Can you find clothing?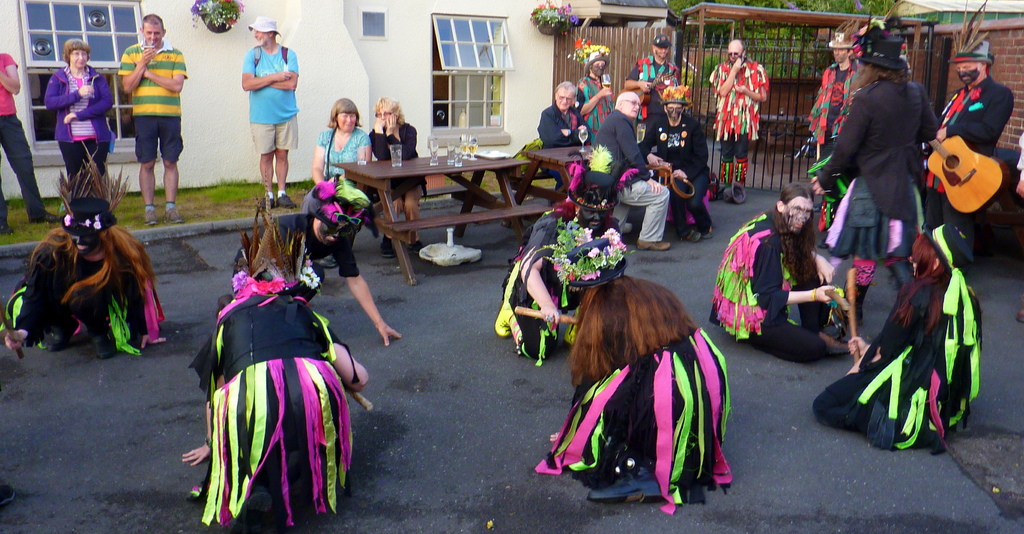
Yes, bounding box: l=819, t=77, r=942, b=283.
